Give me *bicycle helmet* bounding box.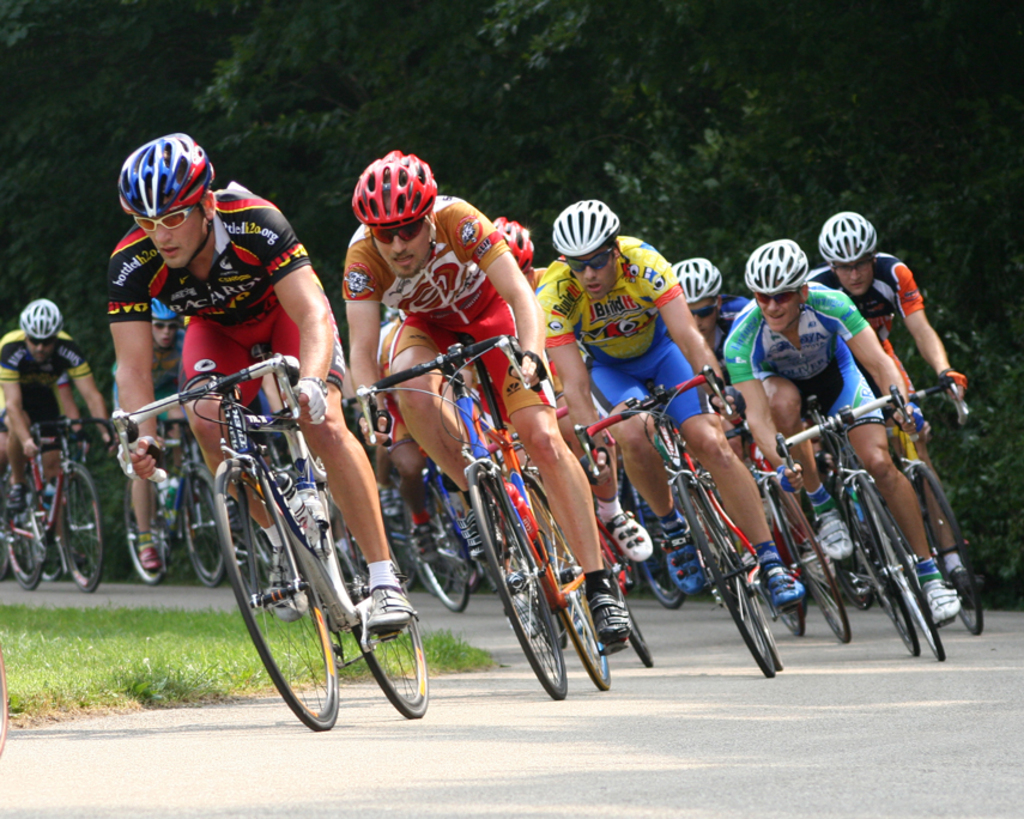
(491, 213, 546, 260).
